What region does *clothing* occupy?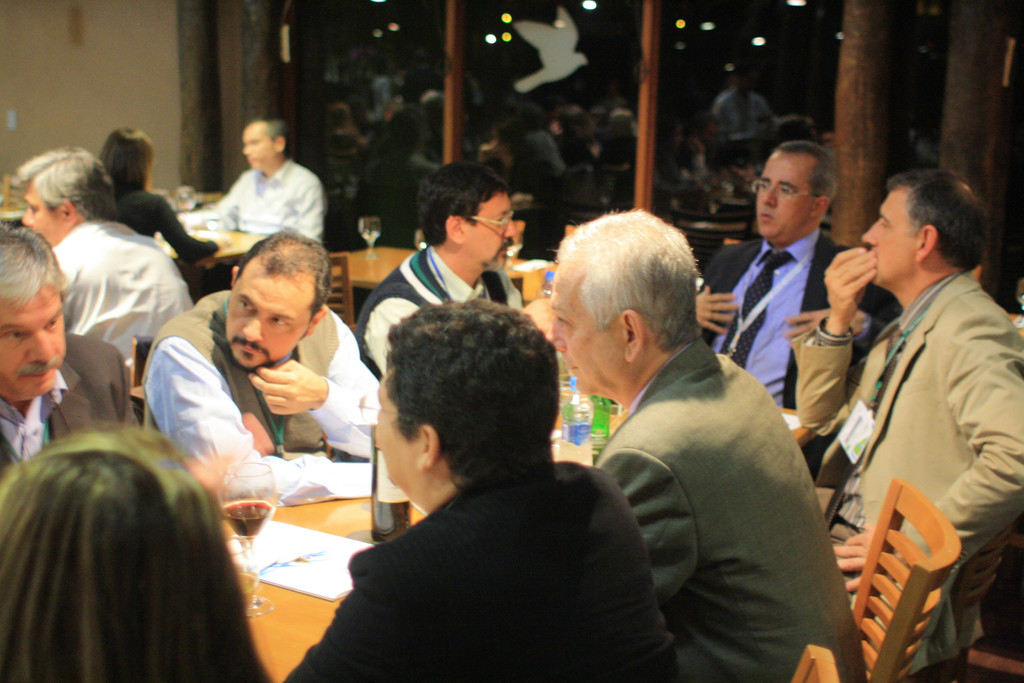
select_region(798, 267, 1023, 609).
